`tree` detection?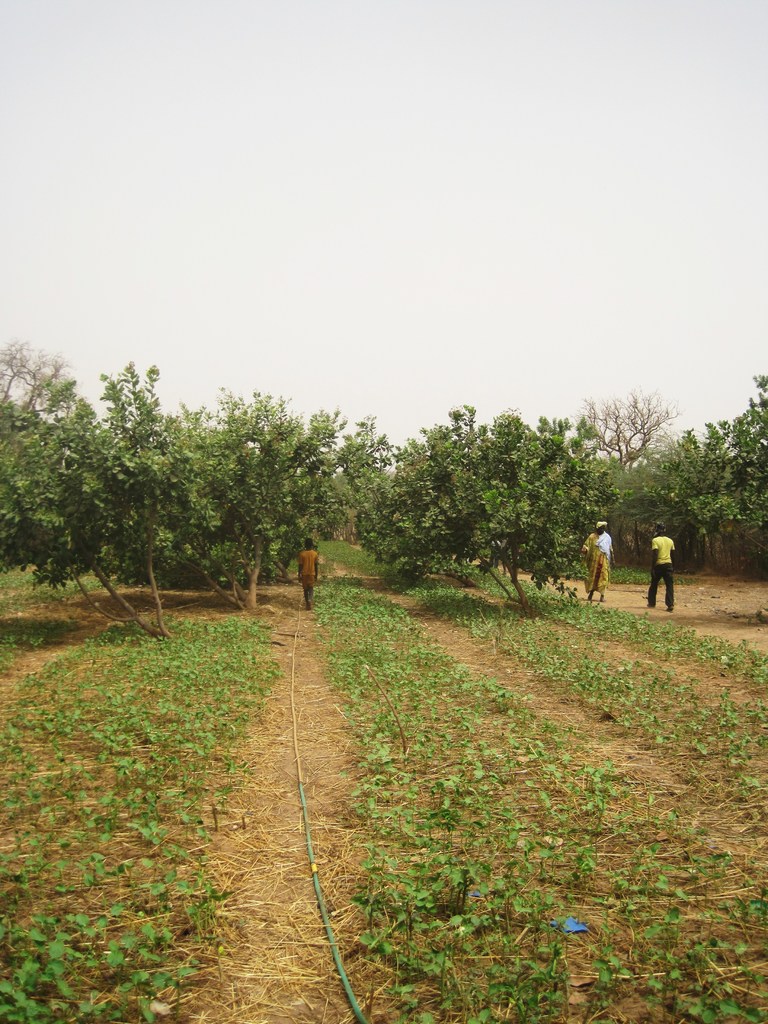
356 412 606 602
